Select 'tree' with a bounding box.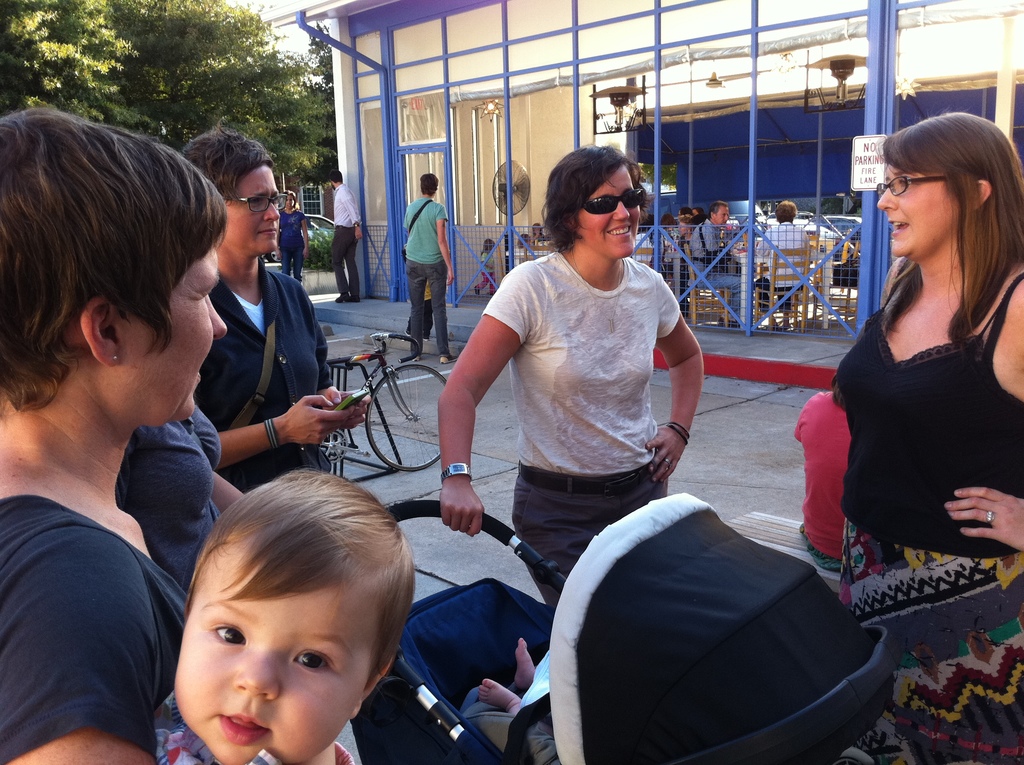
crop(100, 0, 340, 186).
